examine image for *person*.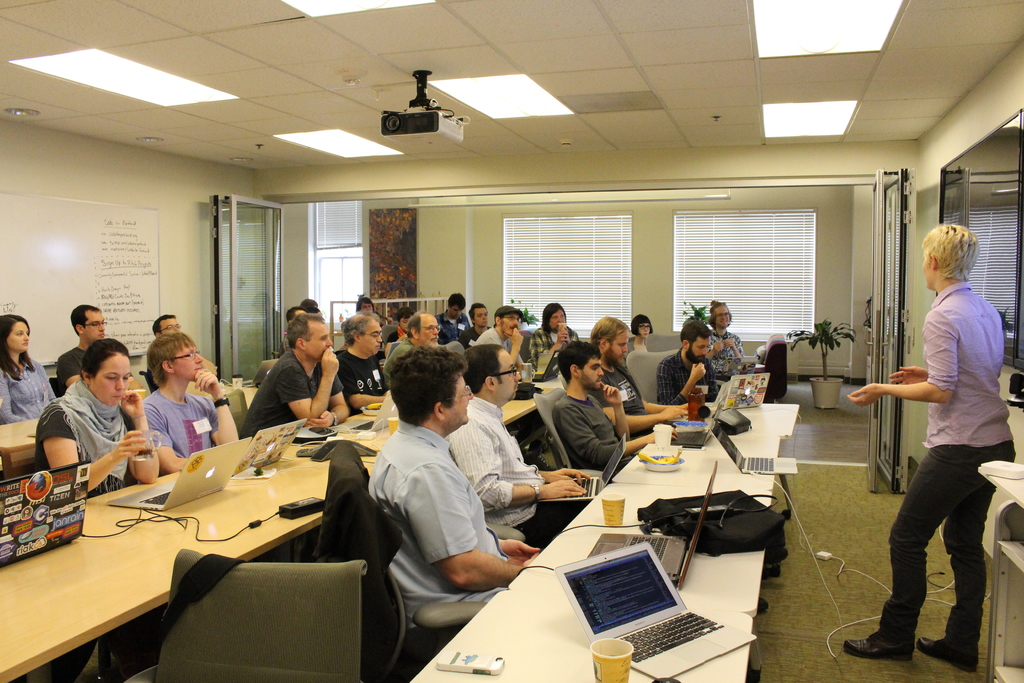
Examination result: box=[364, 344, 547, 630].
